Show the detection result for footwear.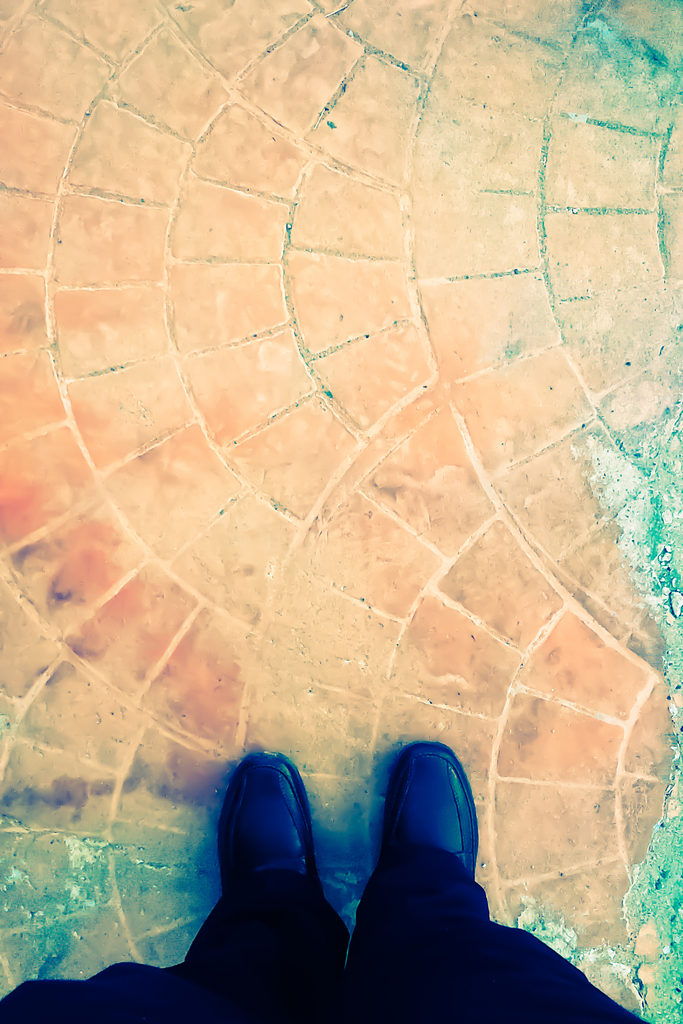
bbox=(391, 739, 478, 889).
